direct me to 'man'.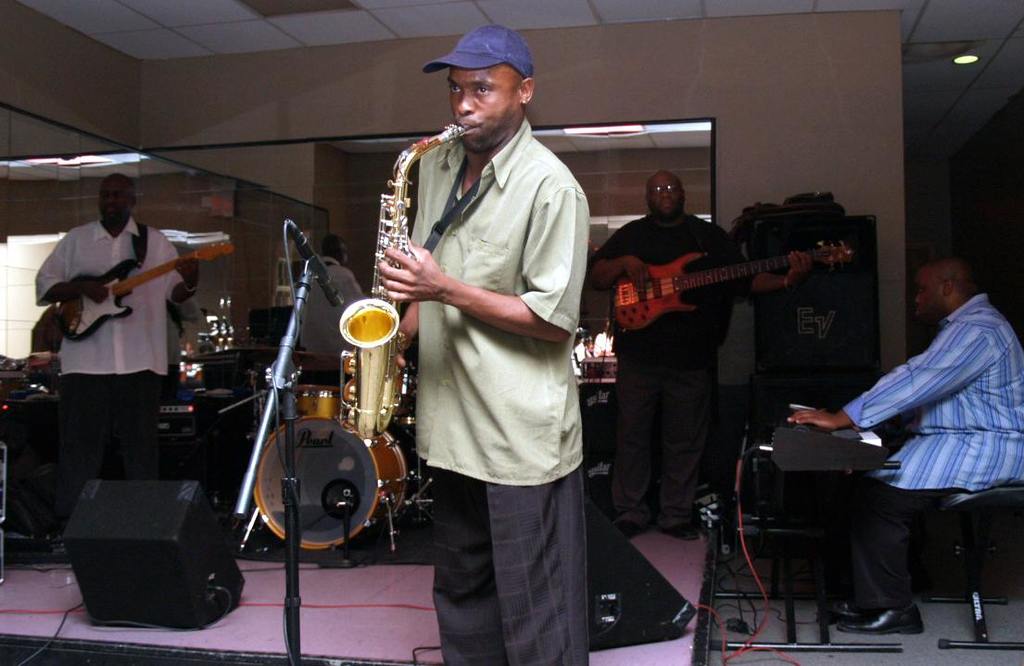
Direction: bbox=(299, 237, 392, 377).
